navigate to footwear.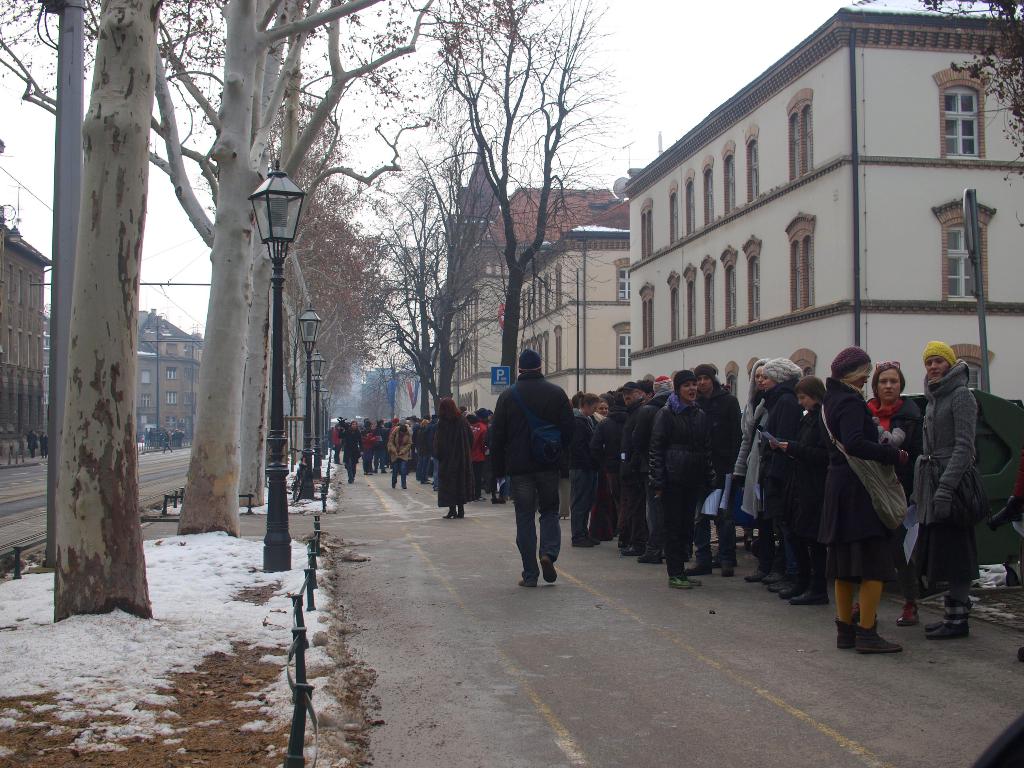
Navigation target: <bbox>636, 553, 662, 564</bbox>.
